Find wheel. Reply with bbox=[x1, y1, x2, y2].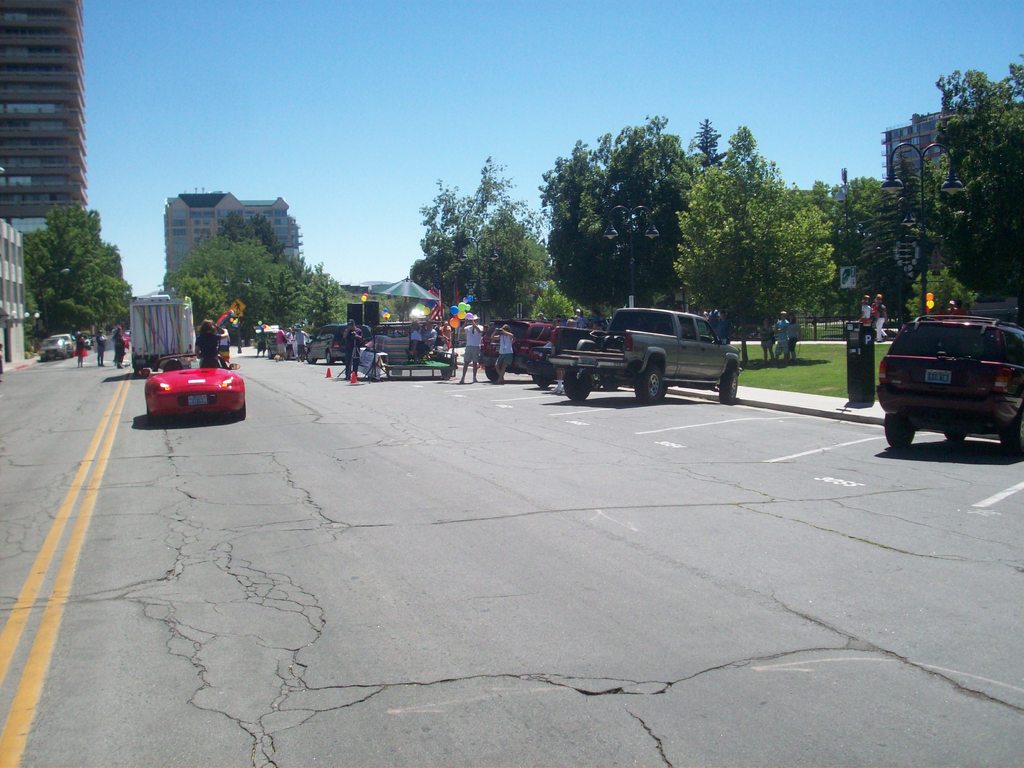
bbox=[483, 360, 494, 383].
